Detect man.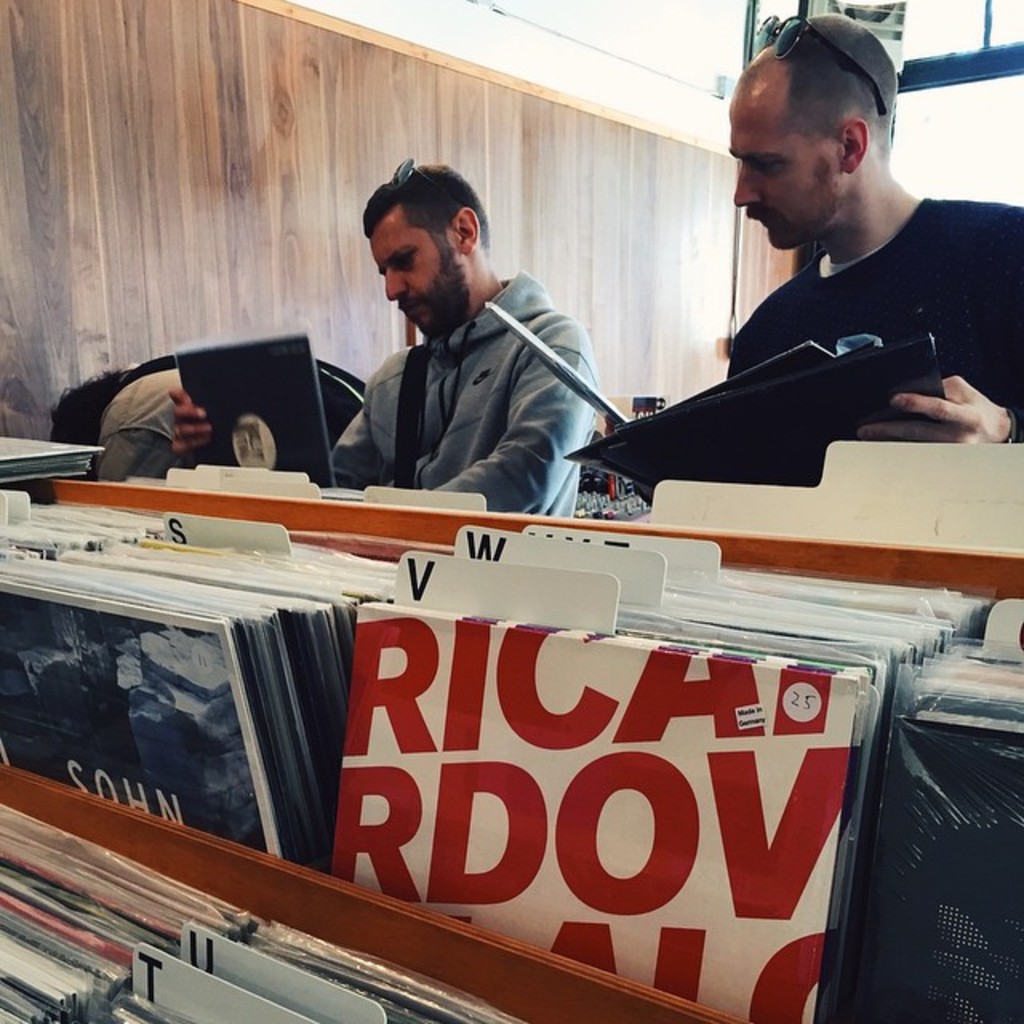
Detected at [x1=294, y1=170, x2=666, y2=493].
